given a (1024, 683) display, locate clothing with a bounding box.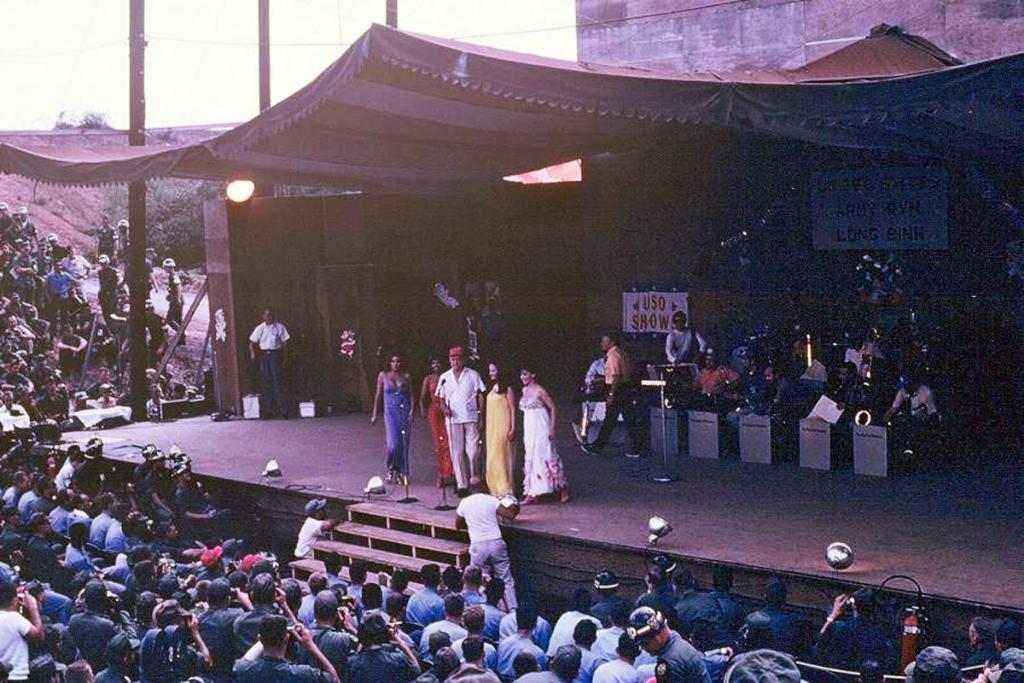
Located: x1=452 y1=489 x2=518 y2=611.
